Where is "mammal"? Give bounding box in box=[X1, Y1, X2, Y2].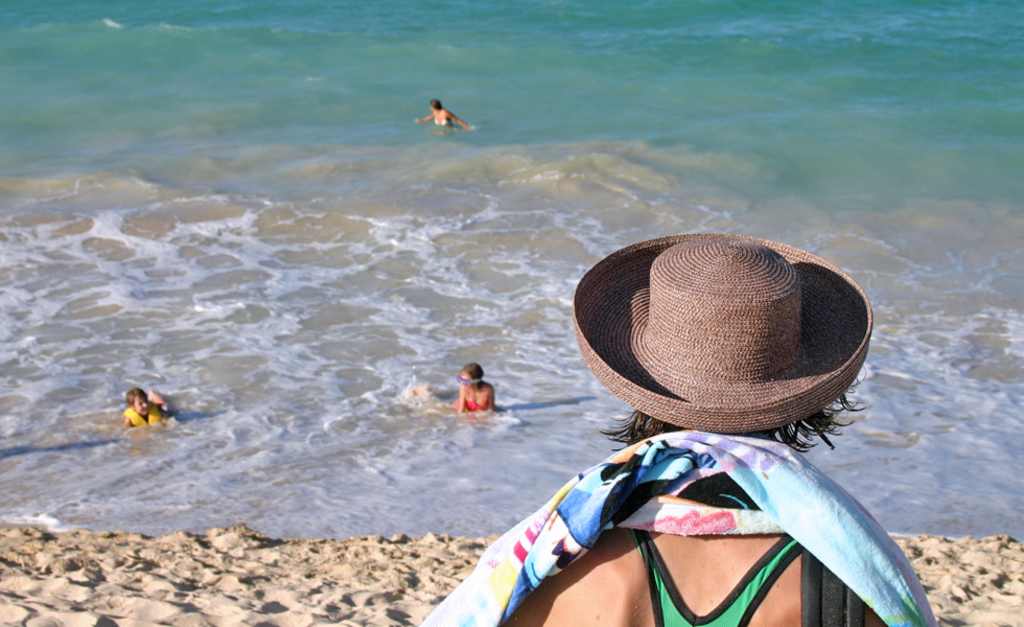
box=[419, 97, 468, 132].
